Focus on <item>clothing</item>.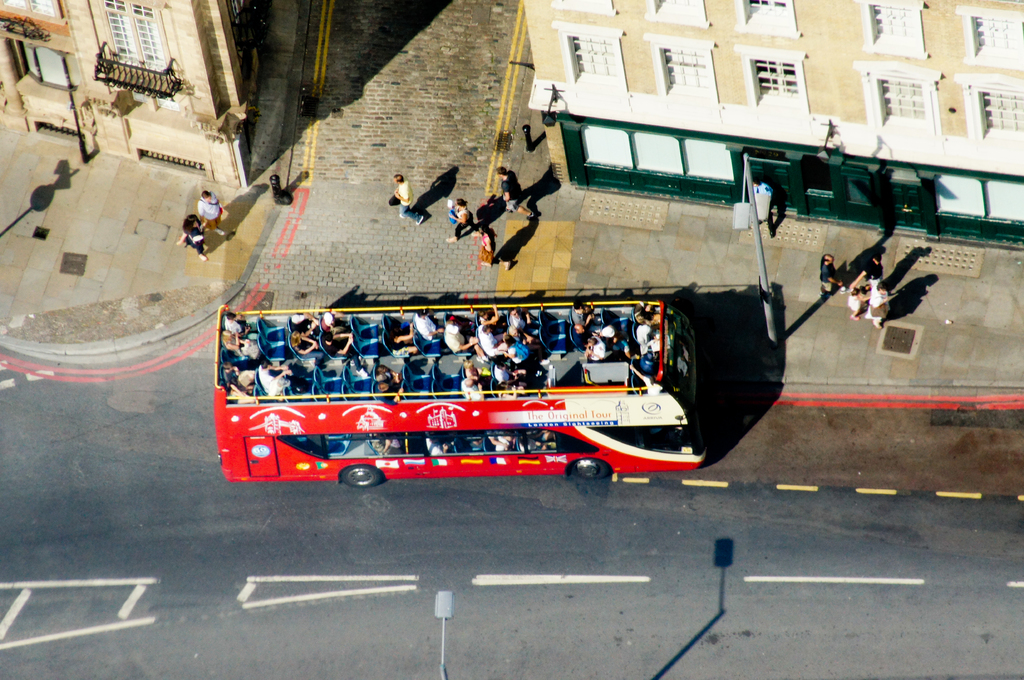
Focused at BBox(848, 289, 862, 312).
